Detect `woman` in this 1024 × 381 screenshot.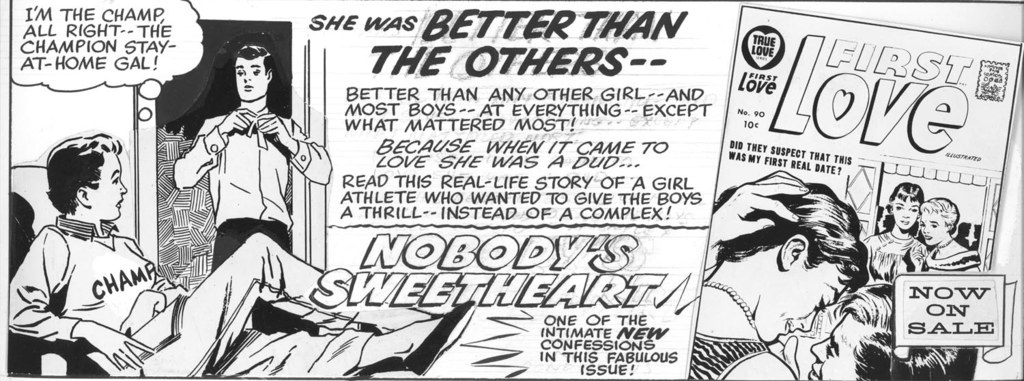
Detection: pyautogui.locateOnScreen(871, 184, 920, 268).
